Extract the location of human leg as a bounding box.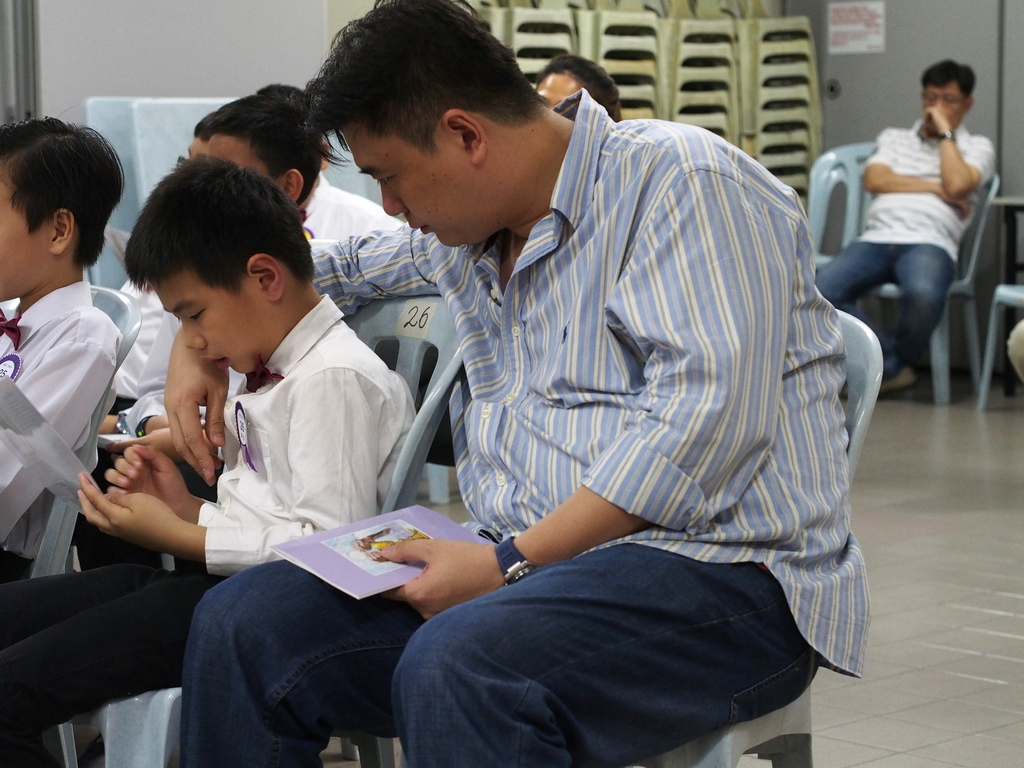
x1=0, y1=563, x2=228, y2=762.
